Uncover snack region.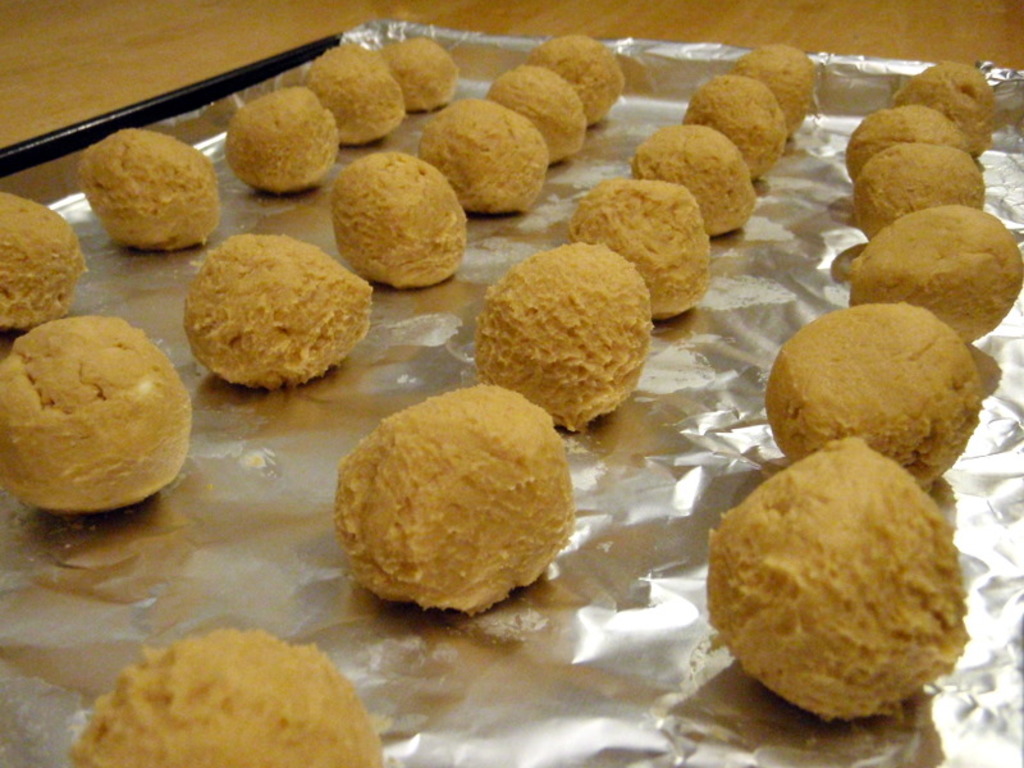
Uncovered: bbox=(413, 93, 545, 212).
